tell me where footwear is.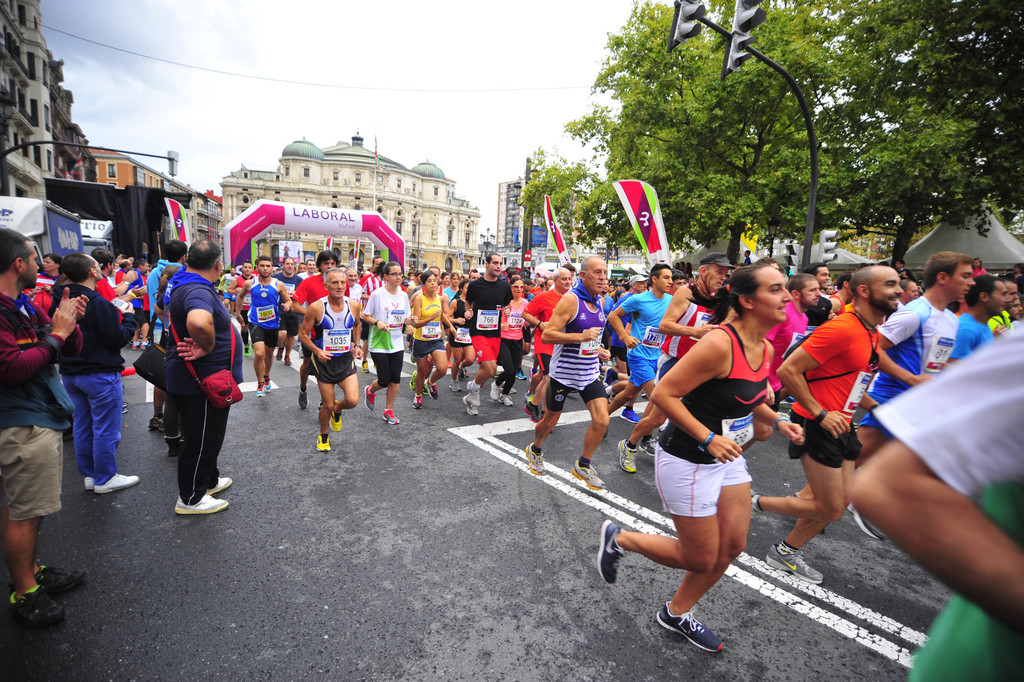
footwear is at locate(283, 355, 292, 364).
